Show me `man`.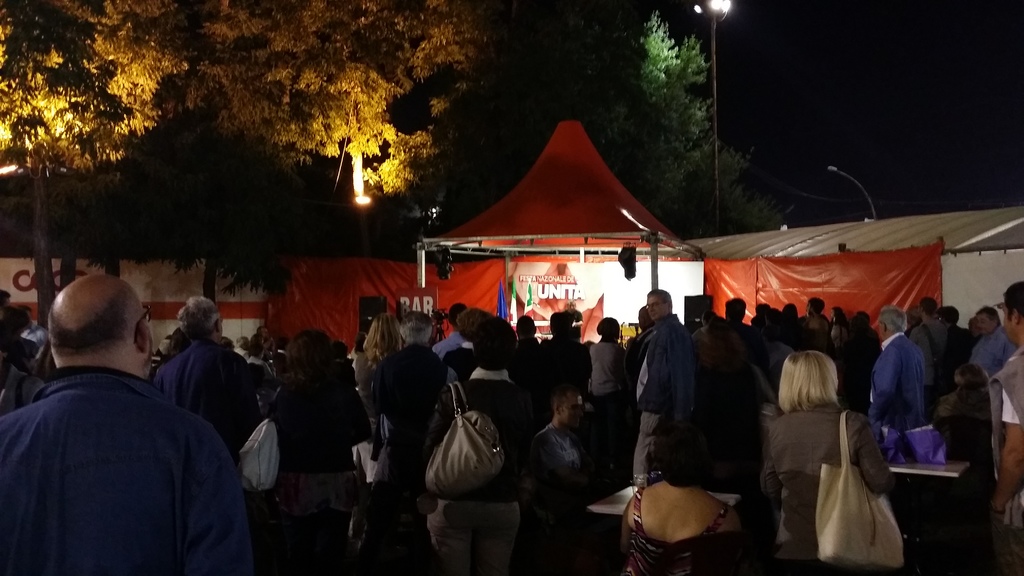
`man` is here: 630,277,700,490.
